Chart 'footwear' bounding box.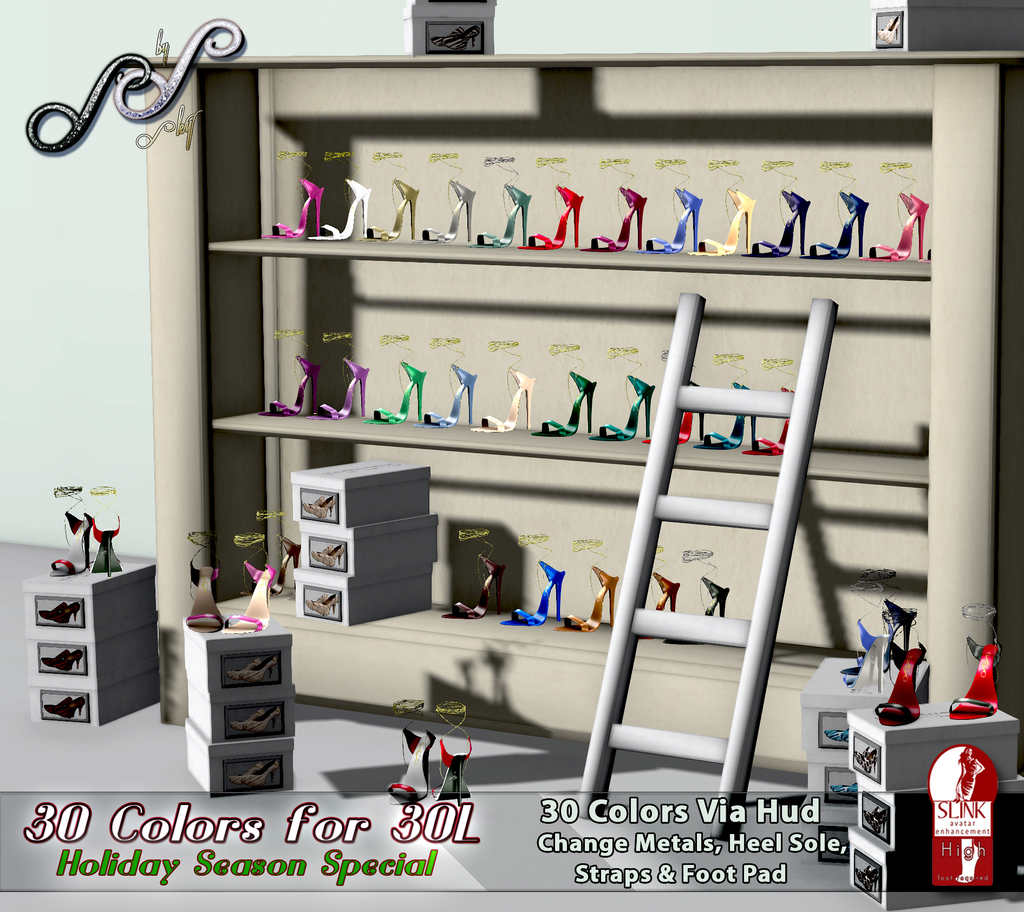
Charted: 92:492:126:571.
